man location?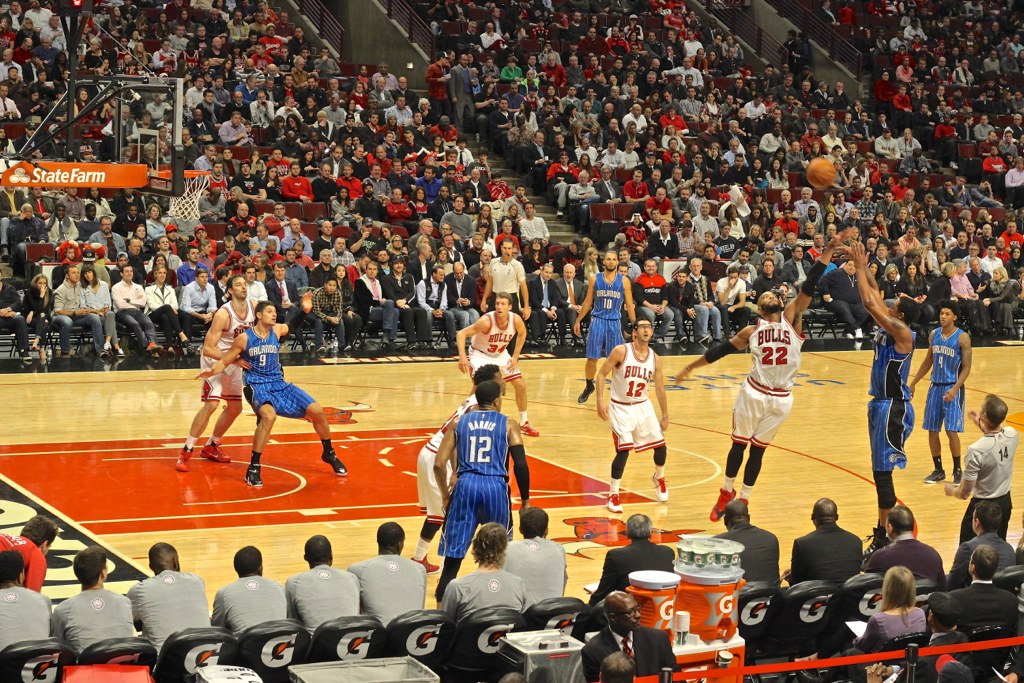
bbox=(438, 194, 476, 242)
